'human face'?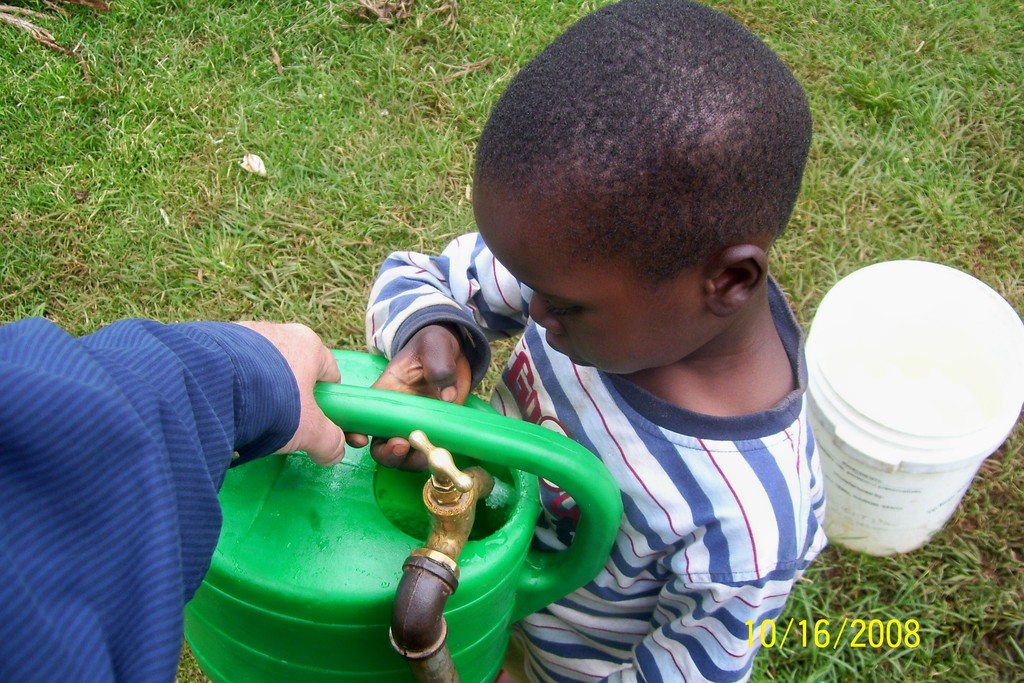
471, 185, 706, 377
